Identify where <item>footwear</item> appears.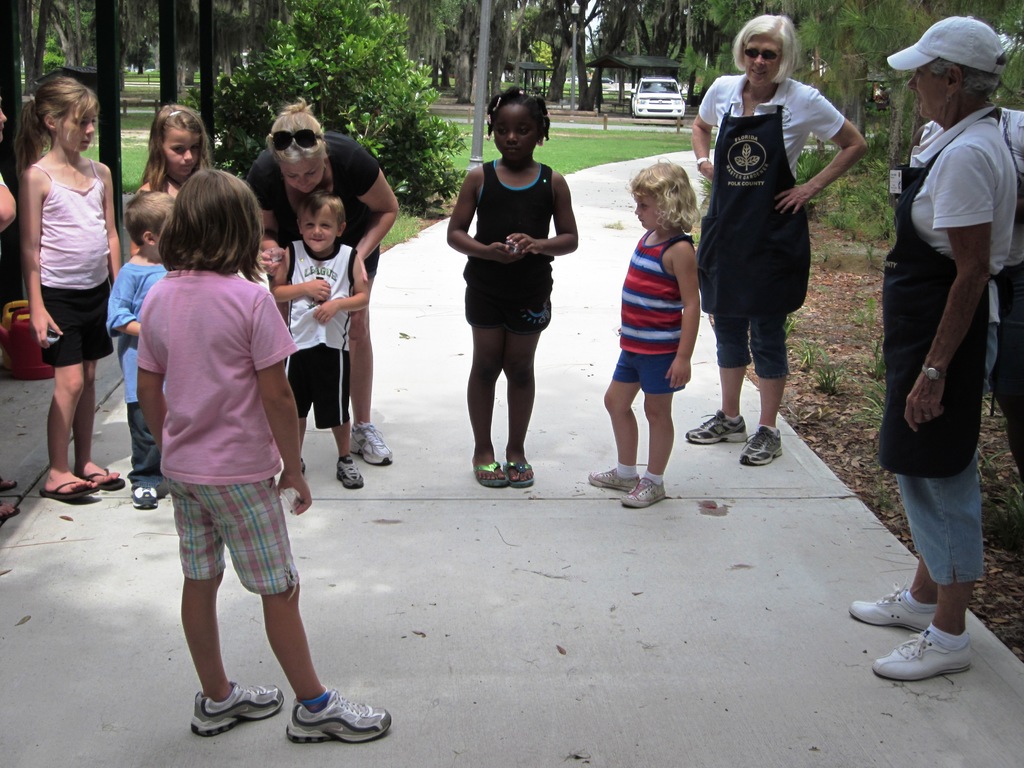
Appears at 684,406,749,442.
